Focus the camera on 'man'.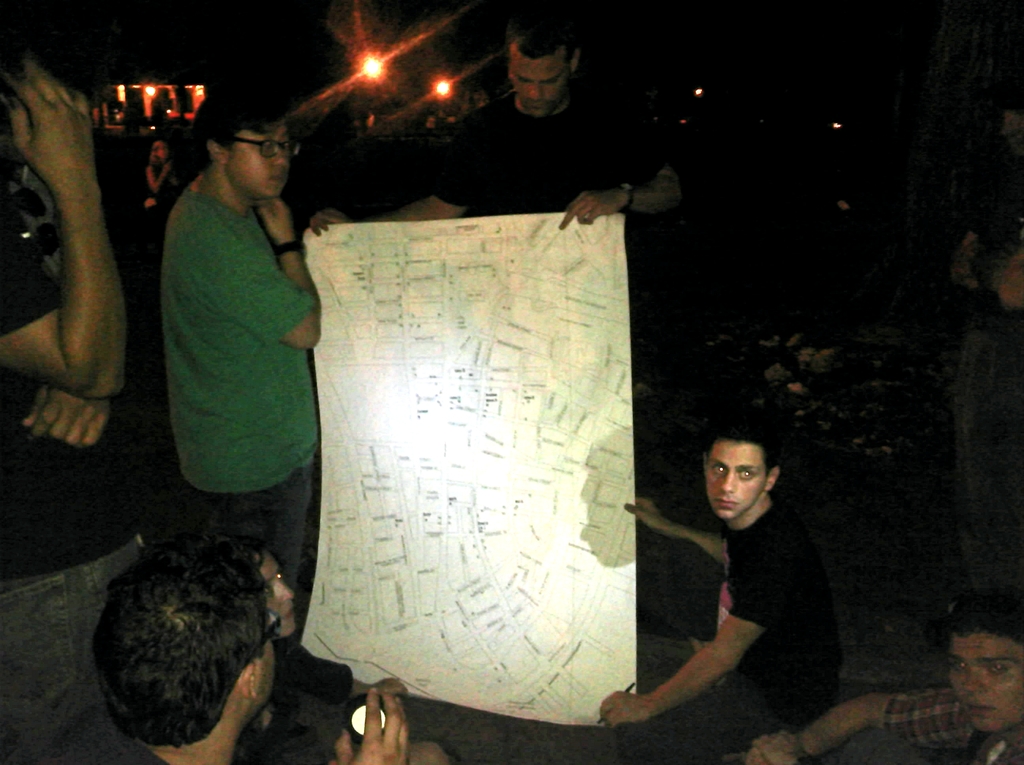
Focus region: detection(303, 19, 682, 238).
